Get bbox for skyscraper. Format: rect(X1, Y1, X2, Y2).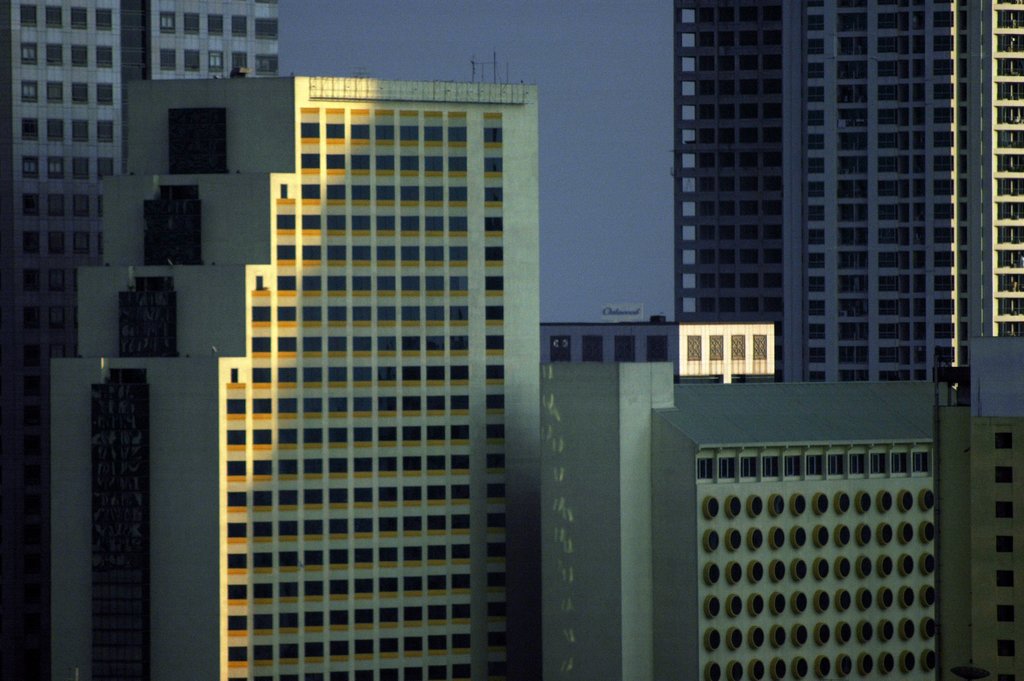
rect(666, 0, 1023, 412).
